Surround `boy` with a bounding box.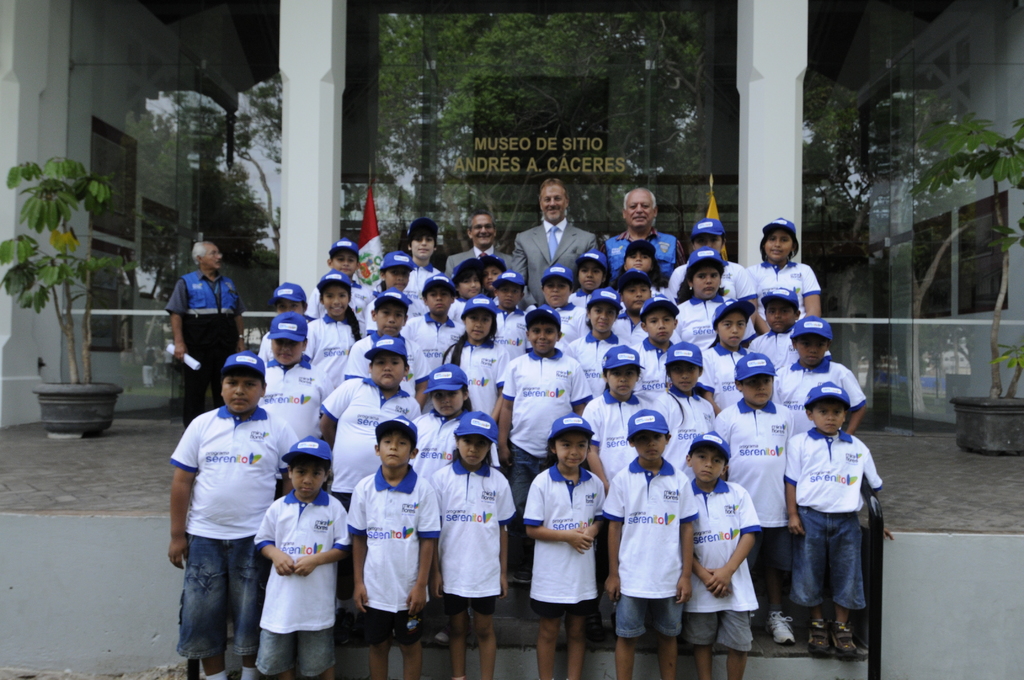
{"x1": 562, "y1": 288, "x2": 634, "y2": 401}.
